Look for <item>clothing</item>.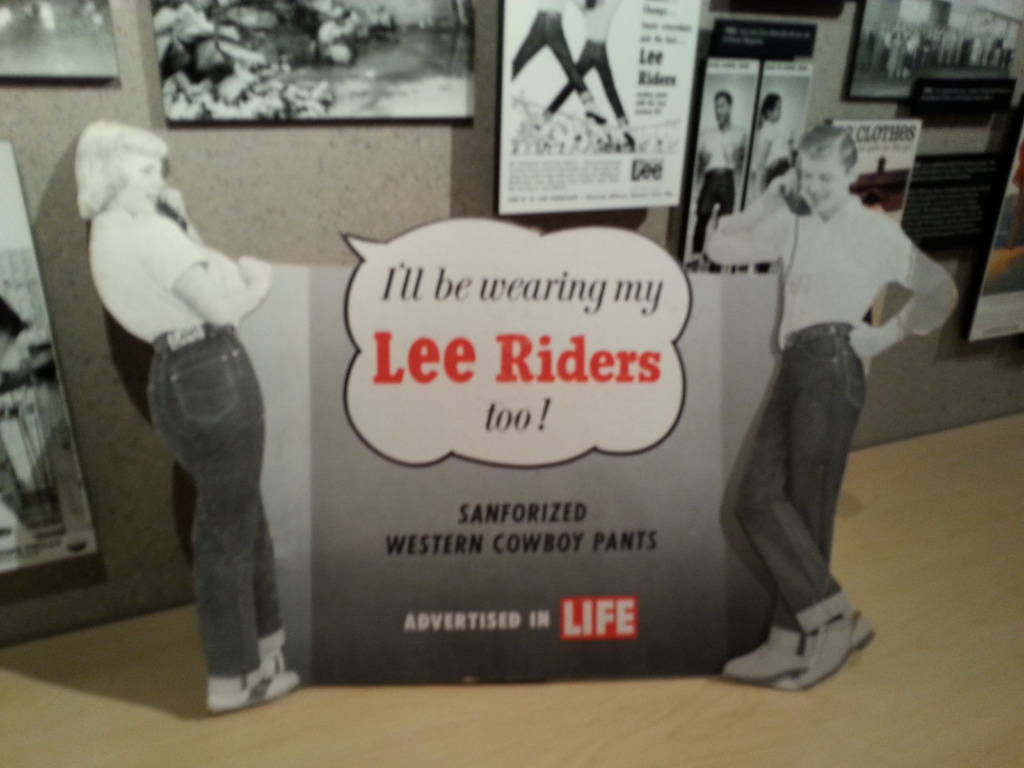
Found: left=747, top=116, right=794, bottom=186.
